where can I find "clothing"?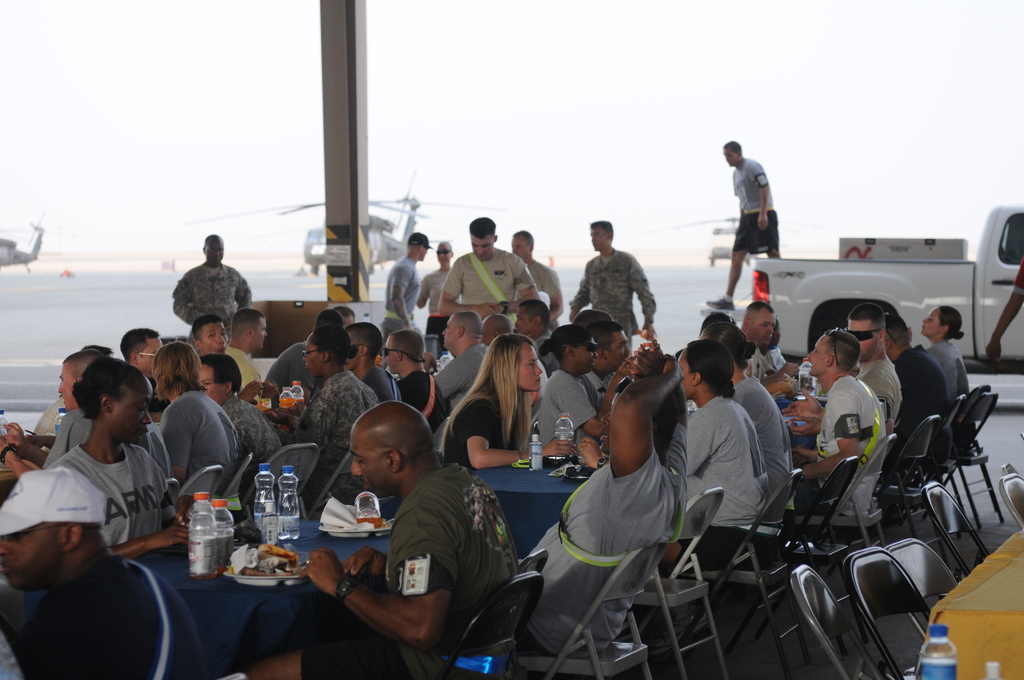
You can find it at Rect(385, 252, 421, 335).
